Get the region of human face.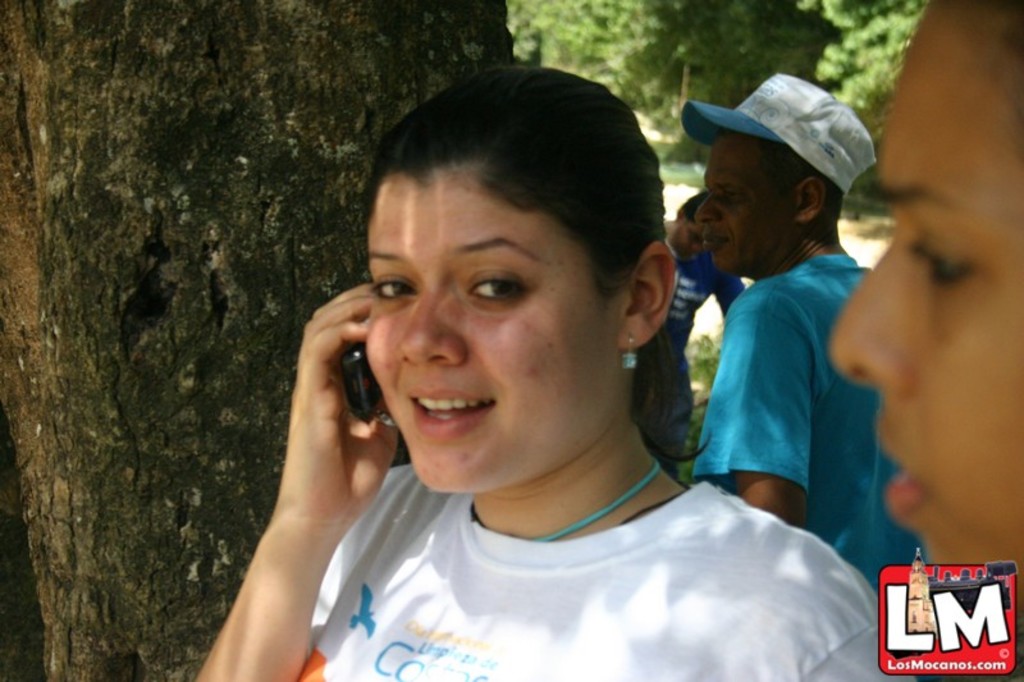
692/131/796/266.
